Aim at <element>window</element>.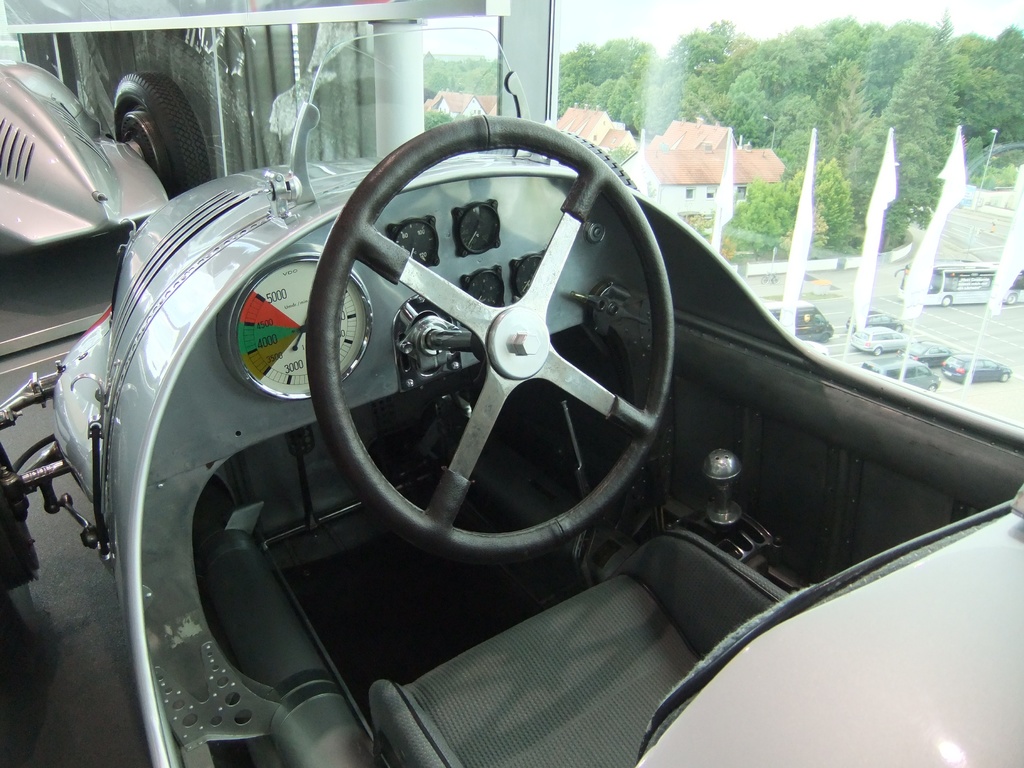
Aimed at [x1=706, y1=186, x2=716, y2=200].
